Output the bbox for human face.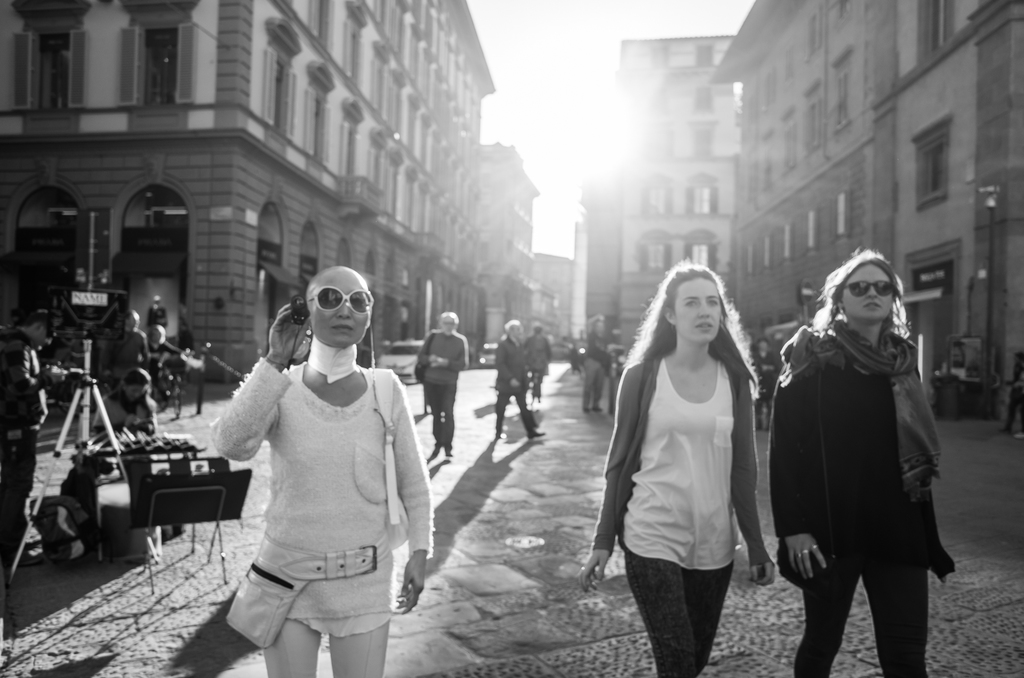
512/323/522/343.
